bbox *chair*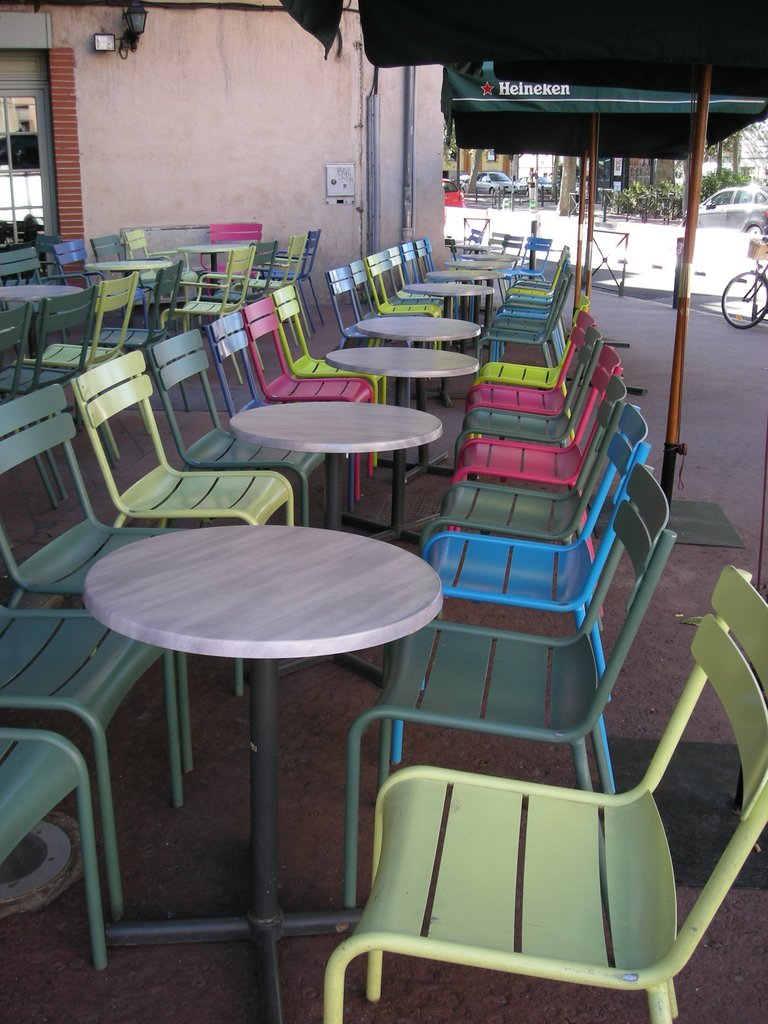
318:596:764:1009
